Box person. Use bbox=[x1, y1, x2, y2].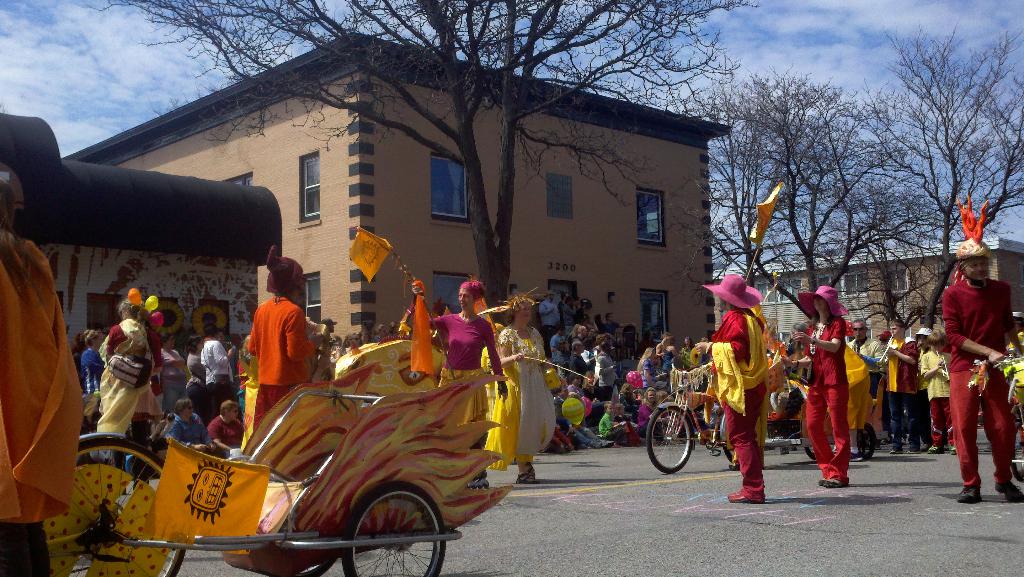
bbox=[184, 331, 206, 403].
